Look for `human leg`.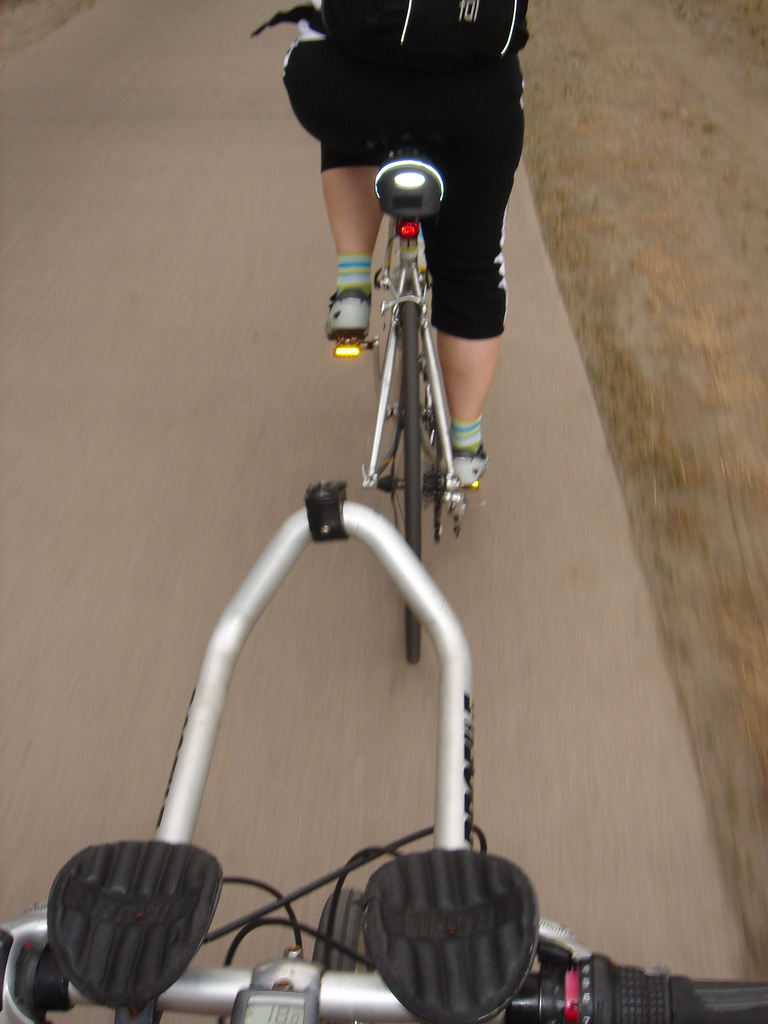
Found: {"left": 289, "top": 27, "right": 404, "bottom": 344}.
